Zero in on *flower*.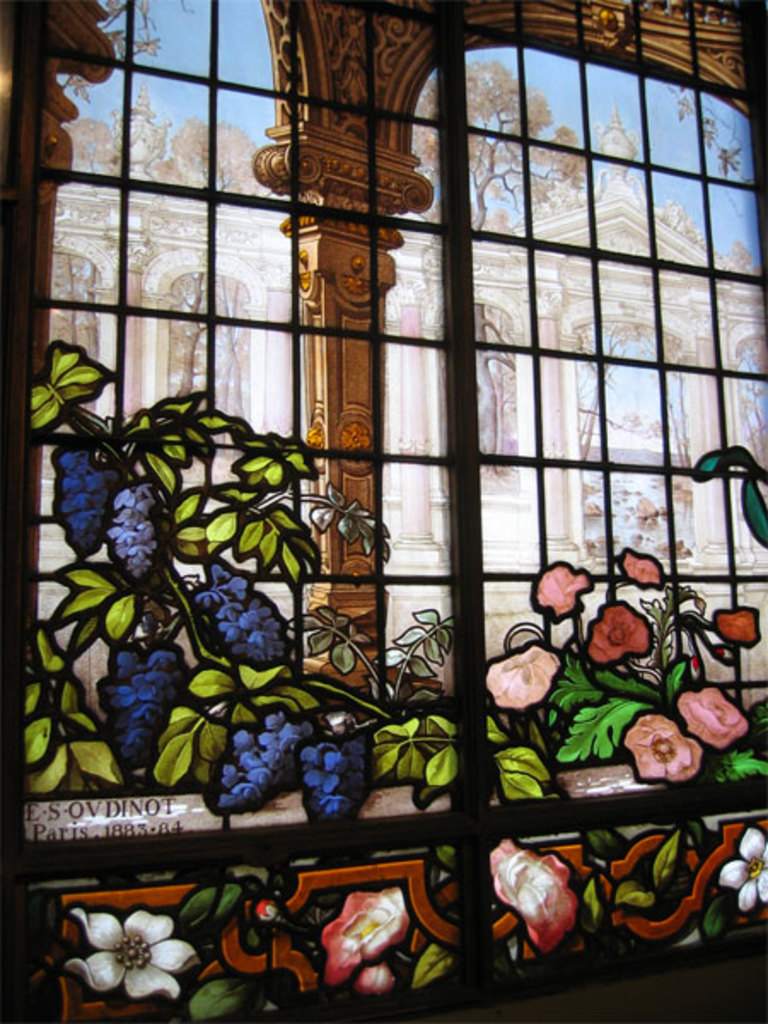
Zeroed in: {"x1": 628, "y1": 707, "x2": 703, "y2": 788}.
